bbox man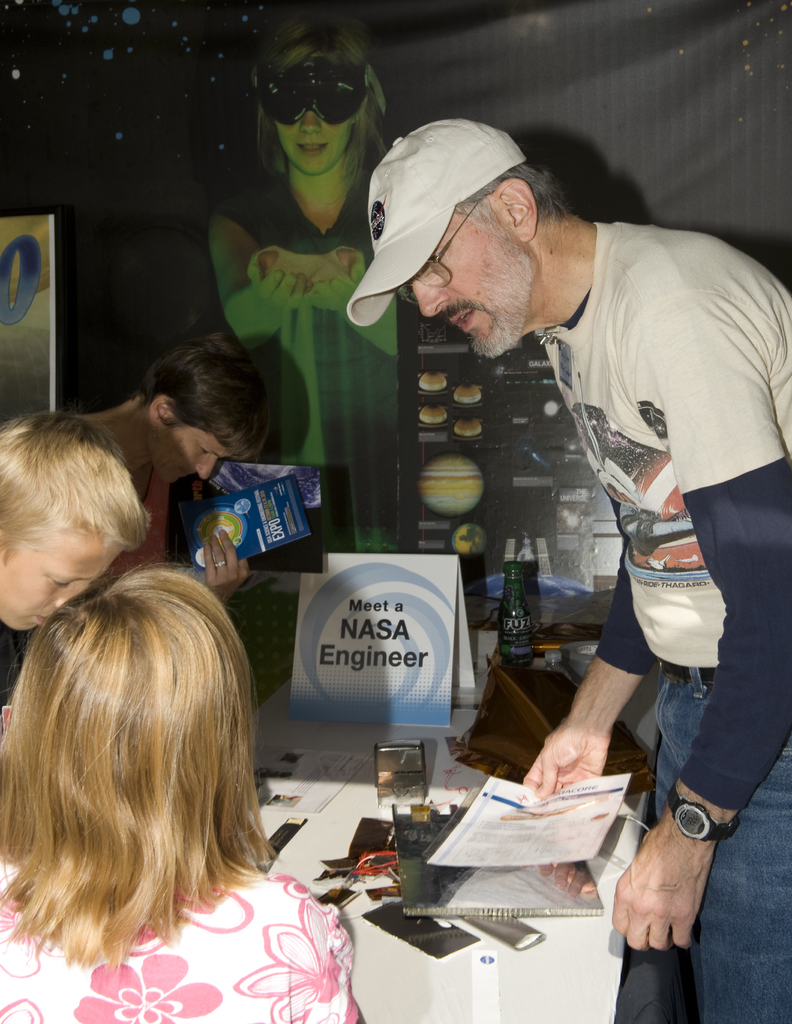
box(382, 84, 777, 927)
